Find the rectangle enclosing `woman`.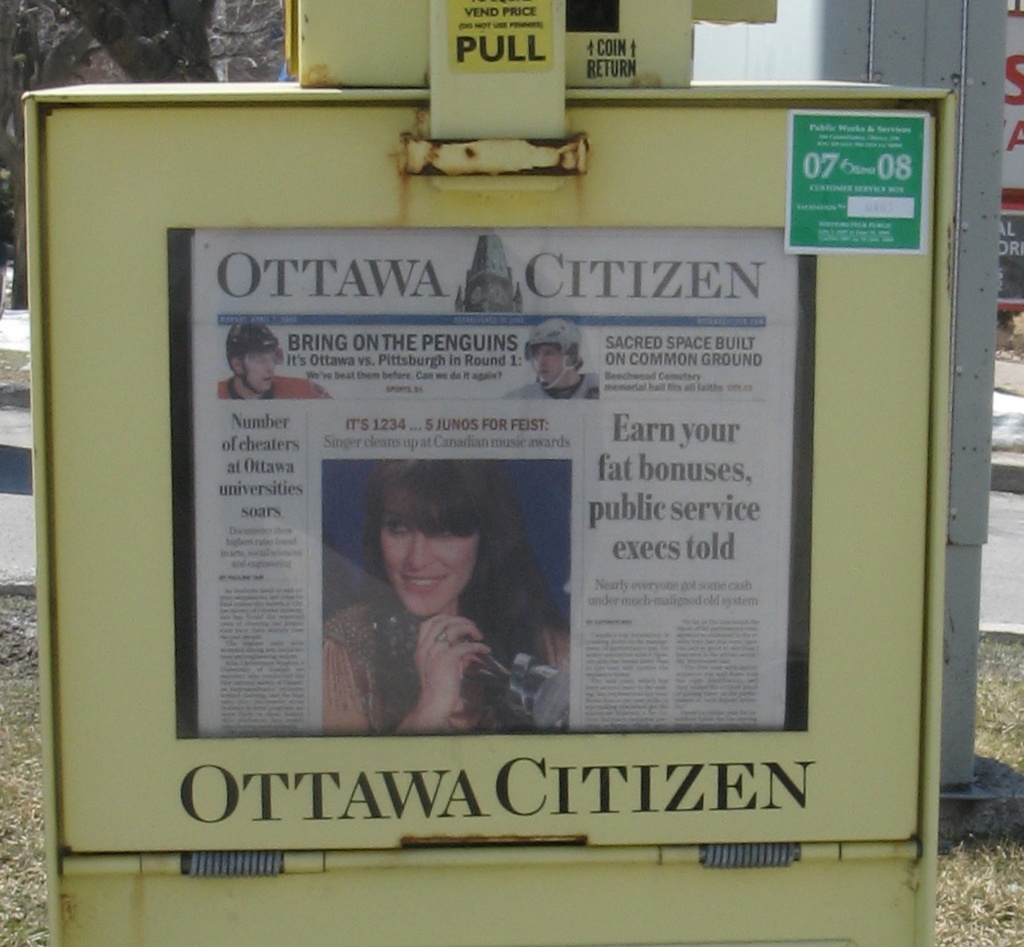
region(323, 454, 570, 733).
